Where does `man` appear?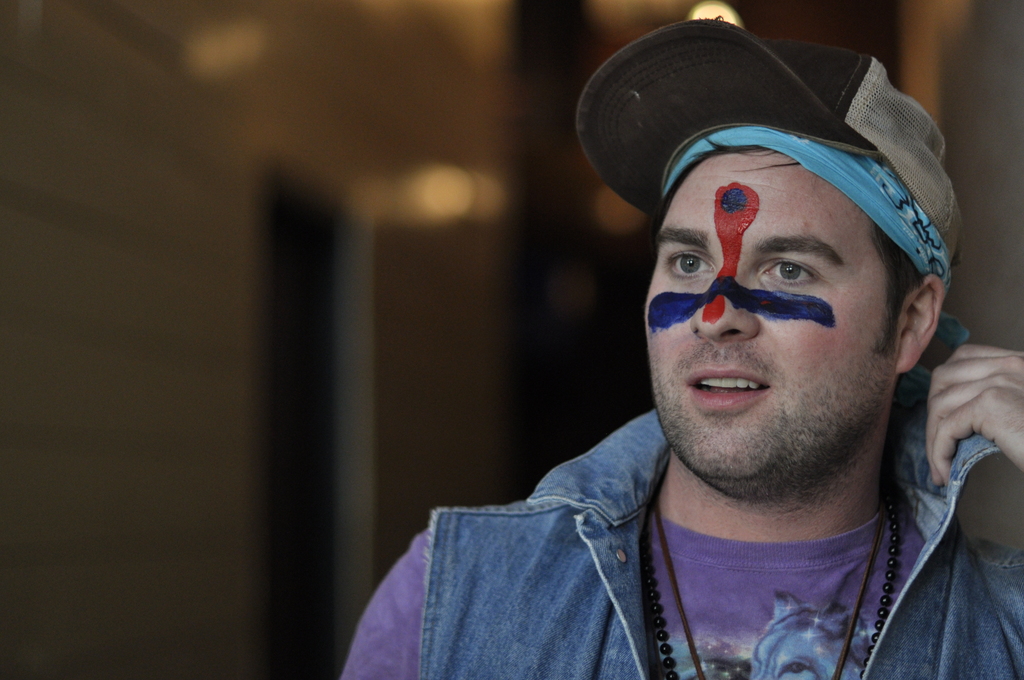
Appears at 340/16/1023/679.
